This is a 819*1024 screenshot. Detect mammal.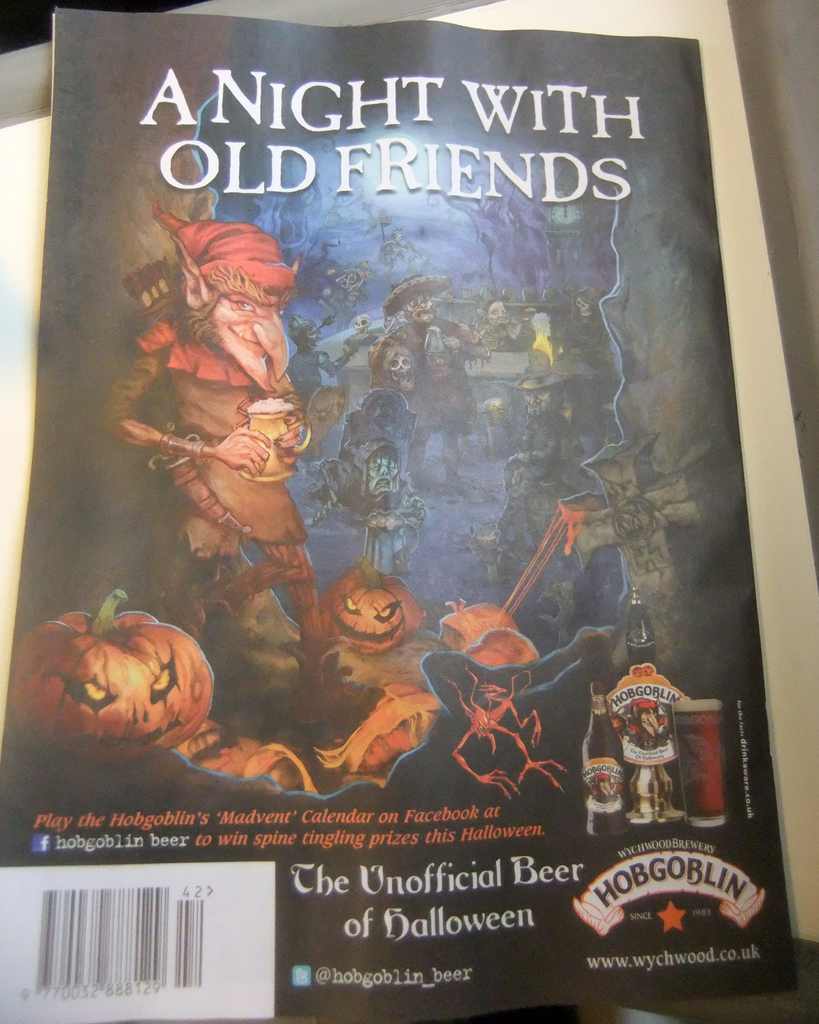
crop(390, 273, 491, 495).
